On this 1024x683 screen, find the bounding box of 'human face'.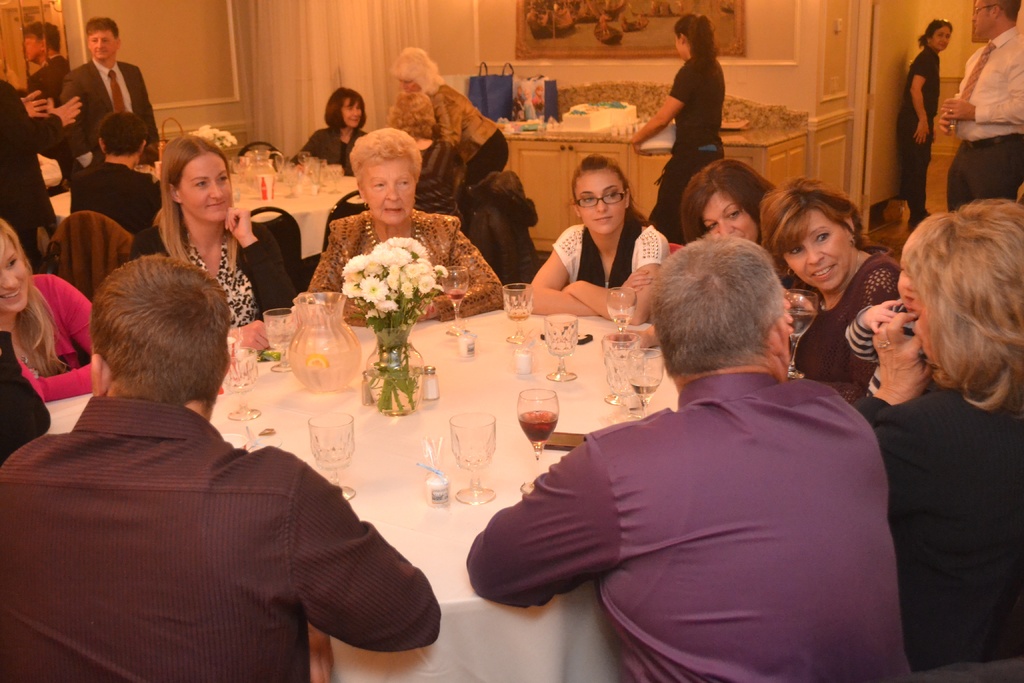
Bounding box: x1=88, y1=33, x2=117, y2=58.
